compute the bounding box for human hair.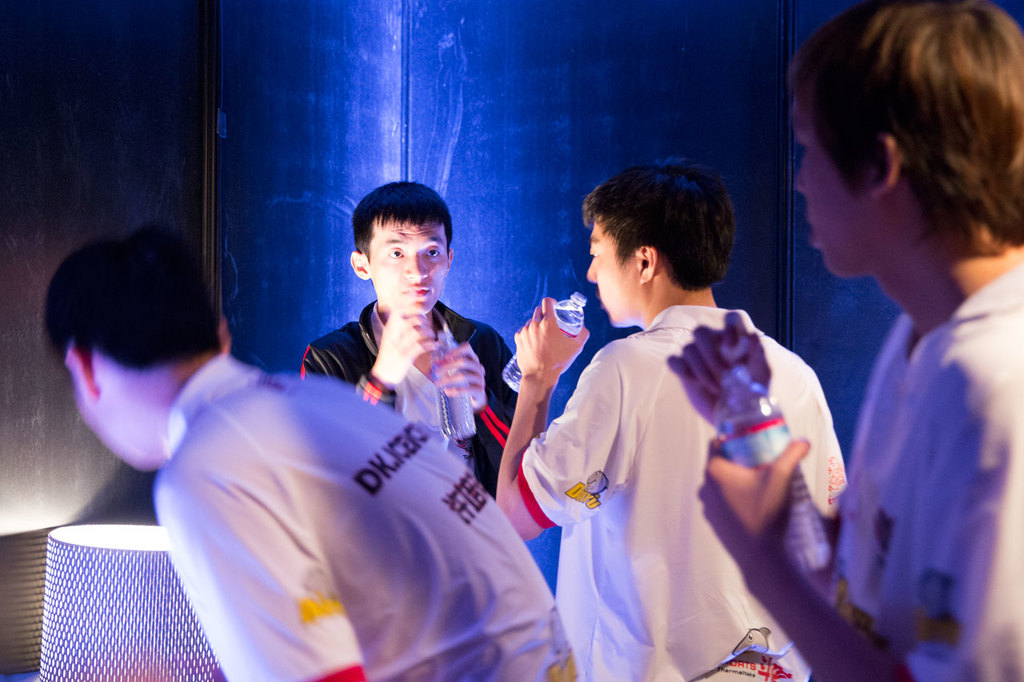
crop(43, 234, 220, 370).
